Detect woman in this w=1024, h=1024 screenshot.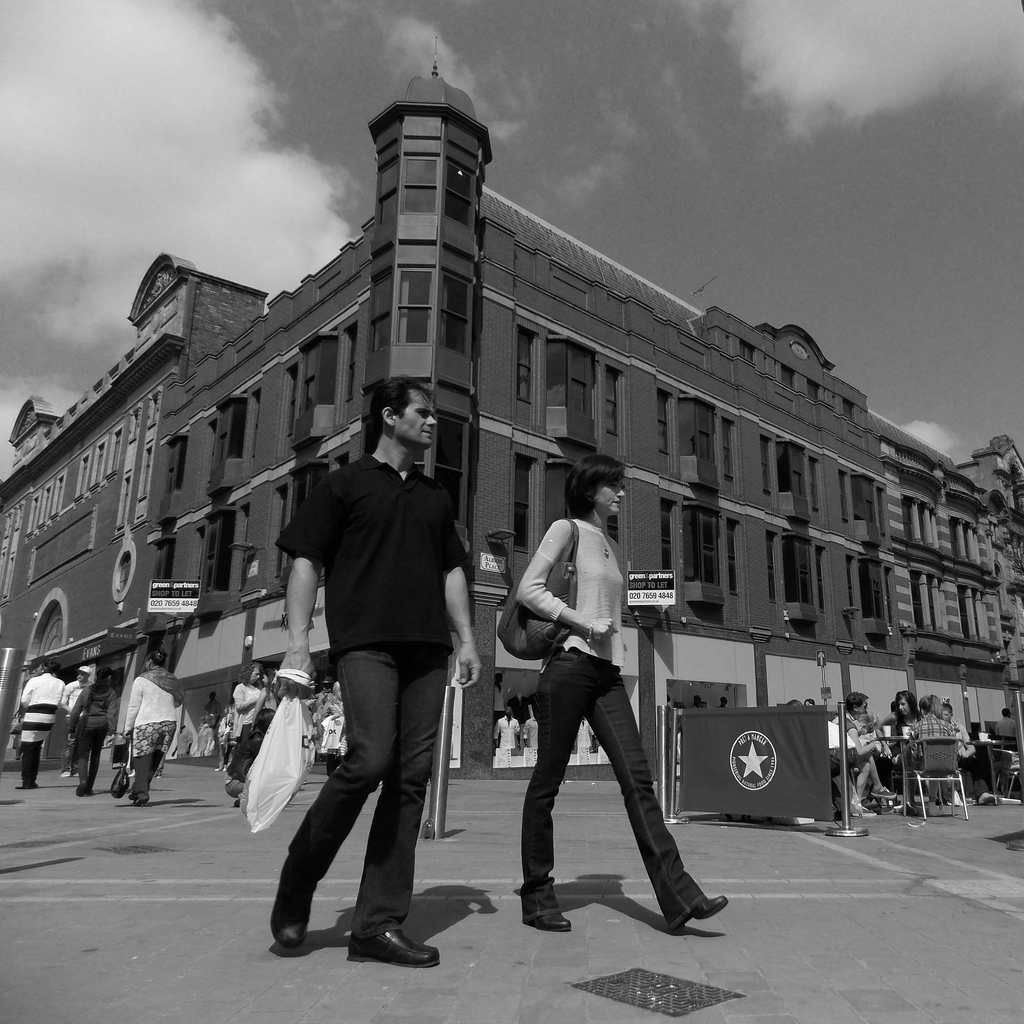
Detection: crop(223, 705, 276, 807).
